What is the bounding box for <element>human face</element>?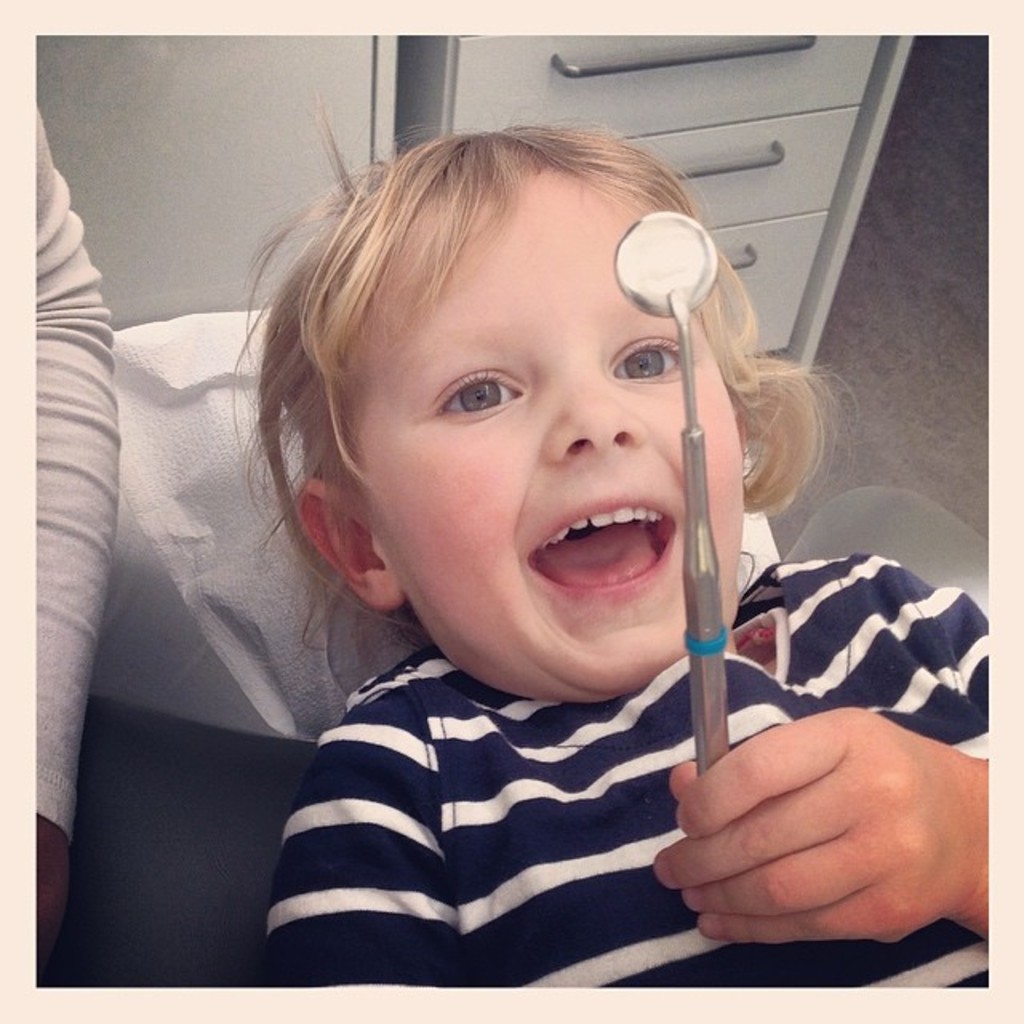
l=366, t=176, r=738, b=686.
